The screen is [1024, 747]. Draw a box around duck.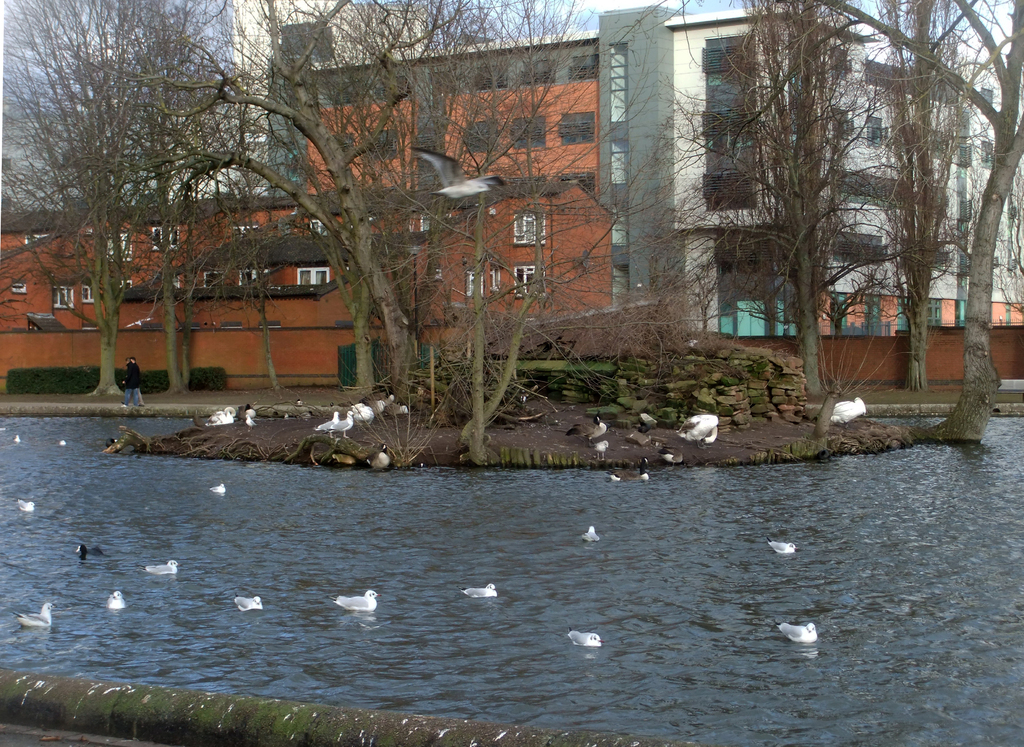
box(316, 408, 339, 442).
